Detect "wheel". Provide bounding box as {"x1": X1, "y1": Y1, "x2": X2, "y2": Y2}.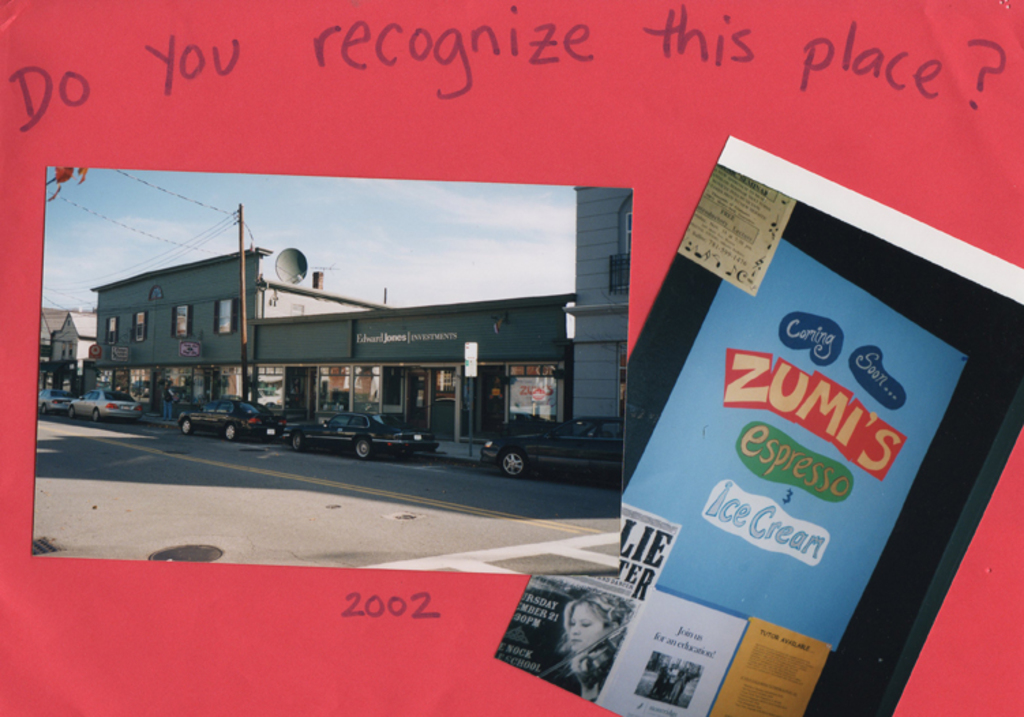
{"x1": 67, "y1": 405, "x2": 75, "y2": 418}.
